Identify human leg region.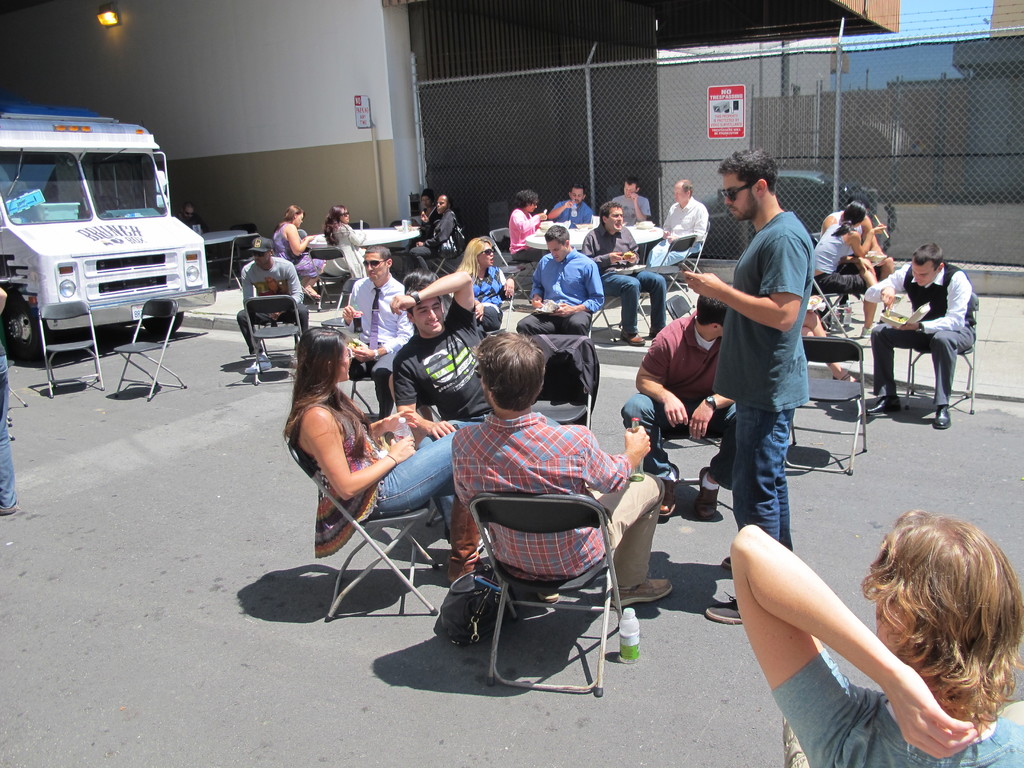
Region: bbox=(865, 321, 919, 415).
